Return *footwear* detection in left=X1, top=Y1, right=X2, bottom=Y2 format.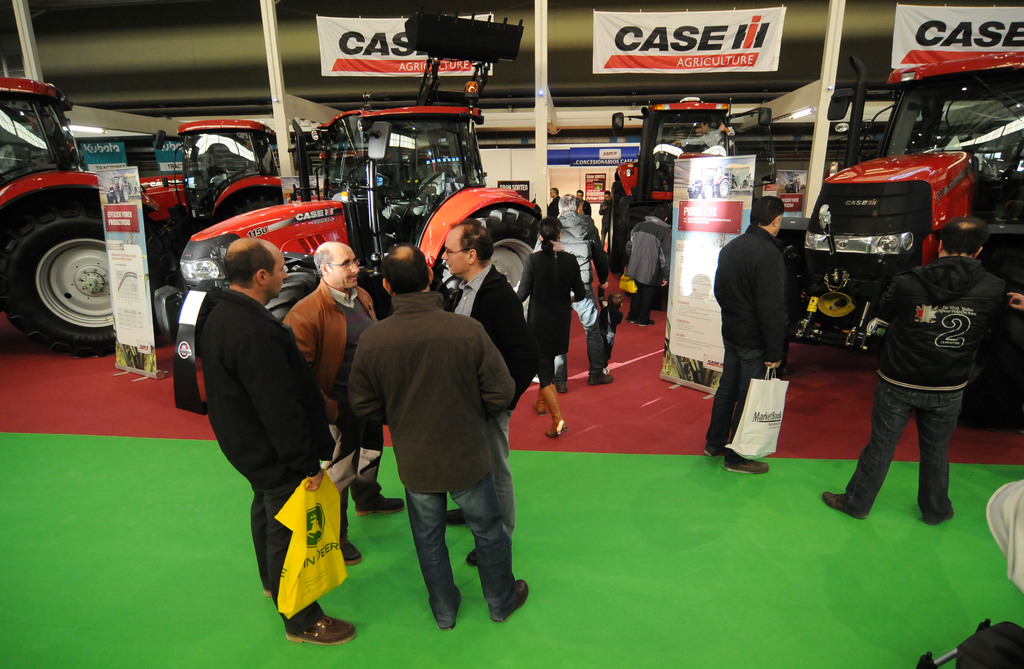
left=701, top=439, right=725, bottom=458.
